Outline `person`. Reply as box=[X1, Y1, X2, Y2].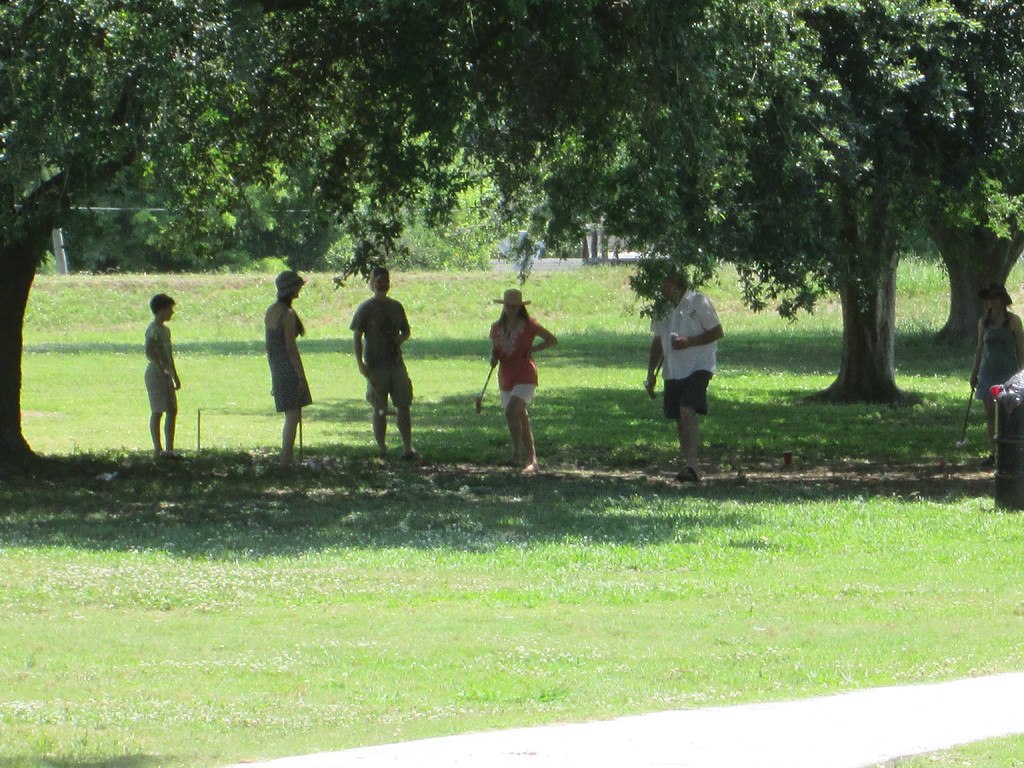
box=[265, 271, 310, 473].
